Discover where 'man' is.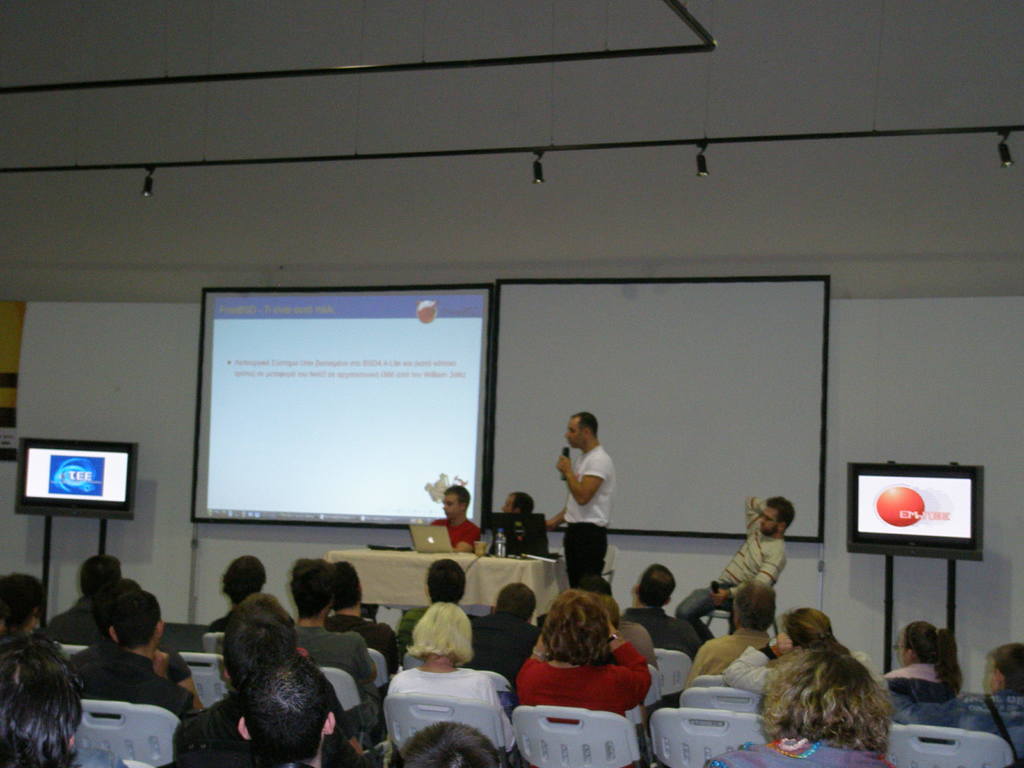
Discovered at x1=486 y1=486 x2=531 y2=557.
